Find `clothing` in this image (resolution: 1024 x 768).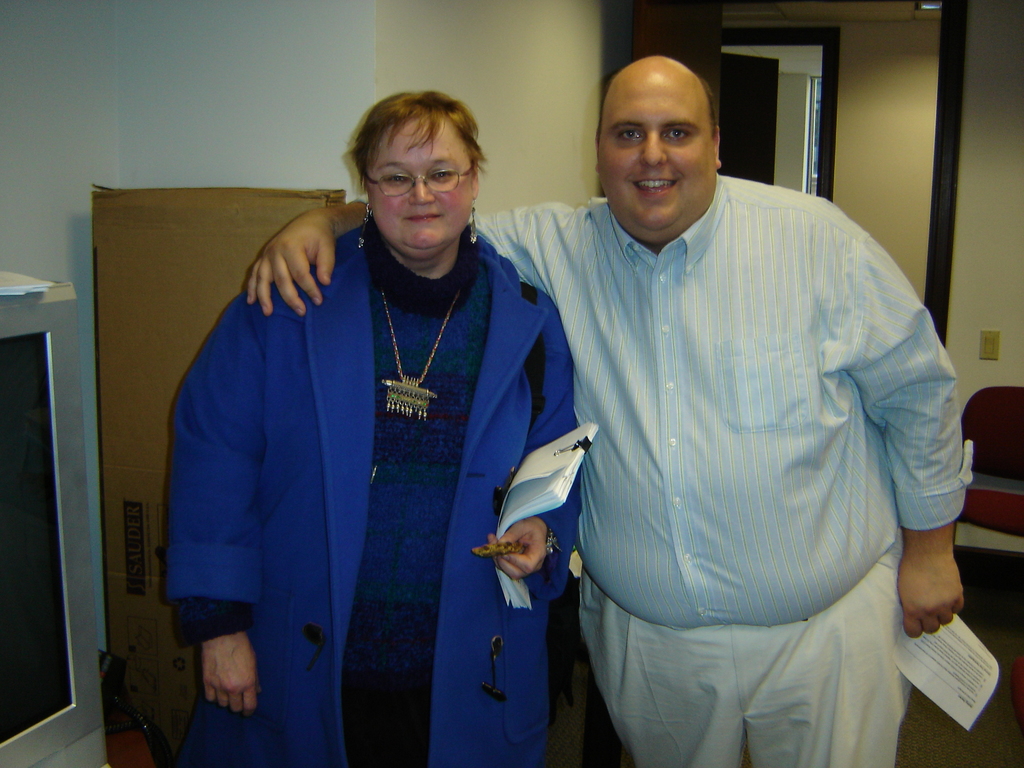
select_region(149, 193, 561, 743).
